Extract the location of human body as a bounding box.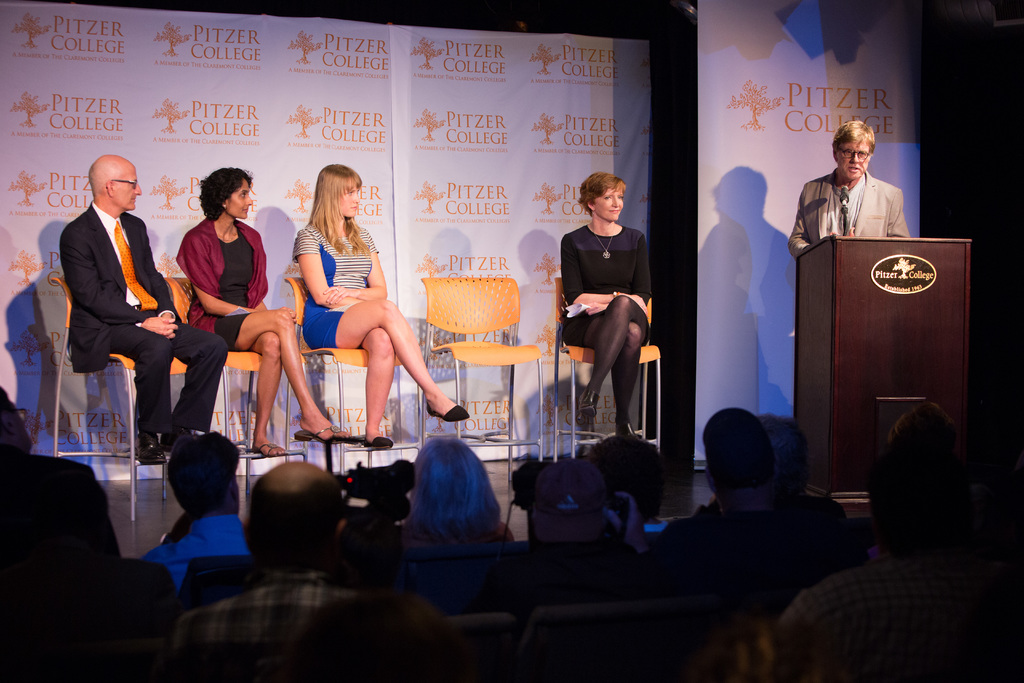
(165, 573, 372, 659).
